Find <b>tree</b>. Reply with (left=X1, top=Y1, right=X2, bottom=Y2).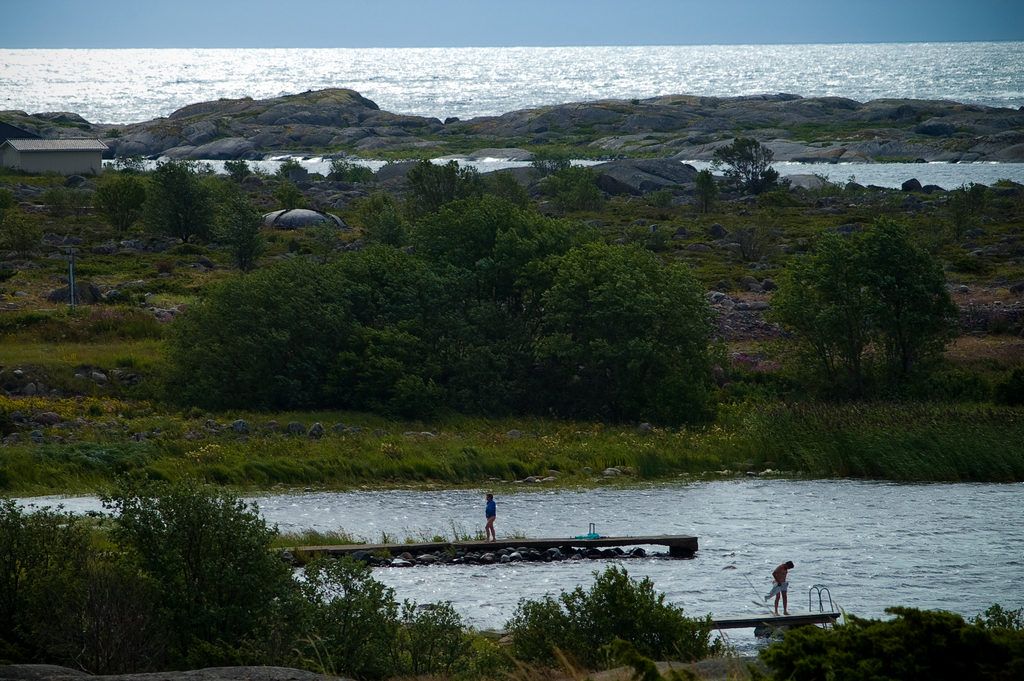
(left=138, top=151, right=212, bottom=247).
